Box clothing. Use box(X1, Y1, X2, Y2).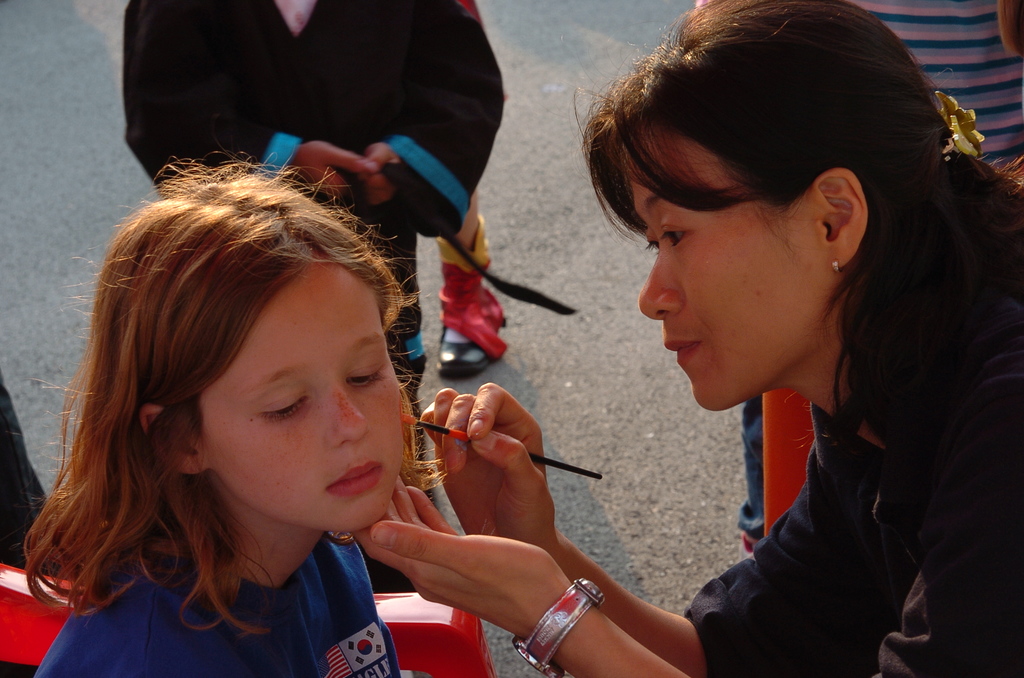
box(27, 522, 405, 677).
